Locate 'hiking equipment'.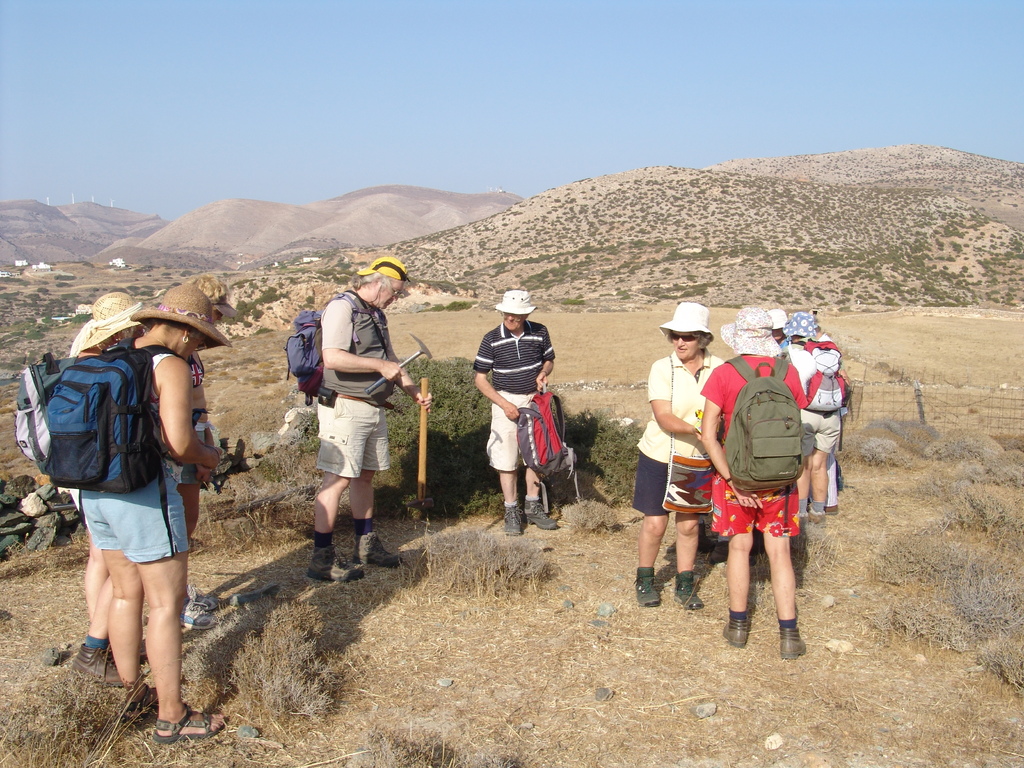
Bounding box: crop(10, 352, 78, 482).
